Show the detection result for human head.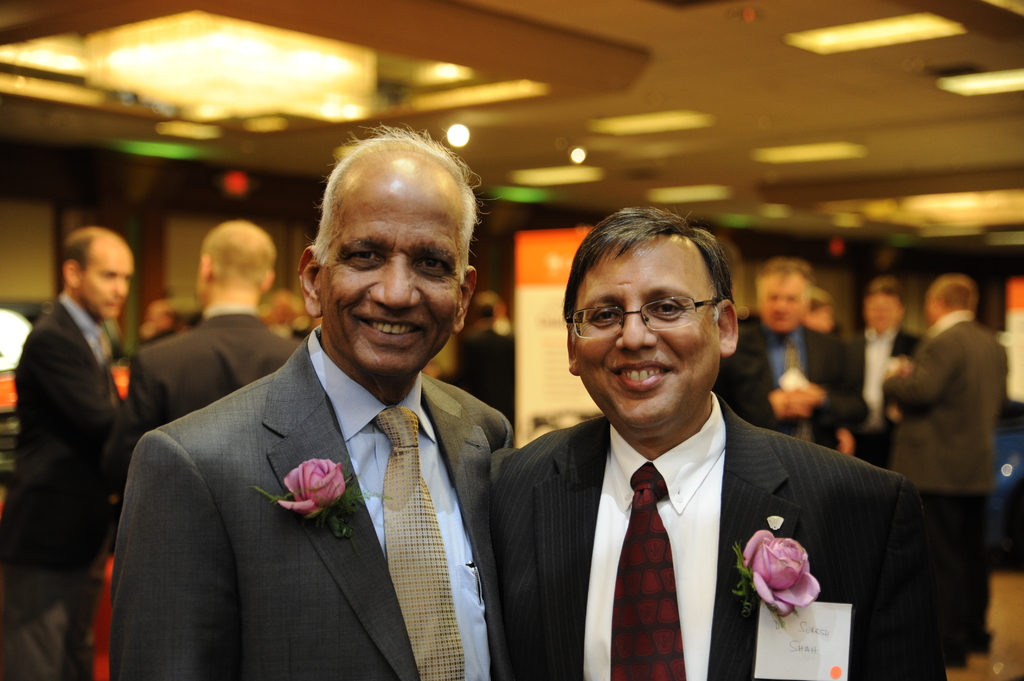
bbox=(63, 228, 139, 324).
